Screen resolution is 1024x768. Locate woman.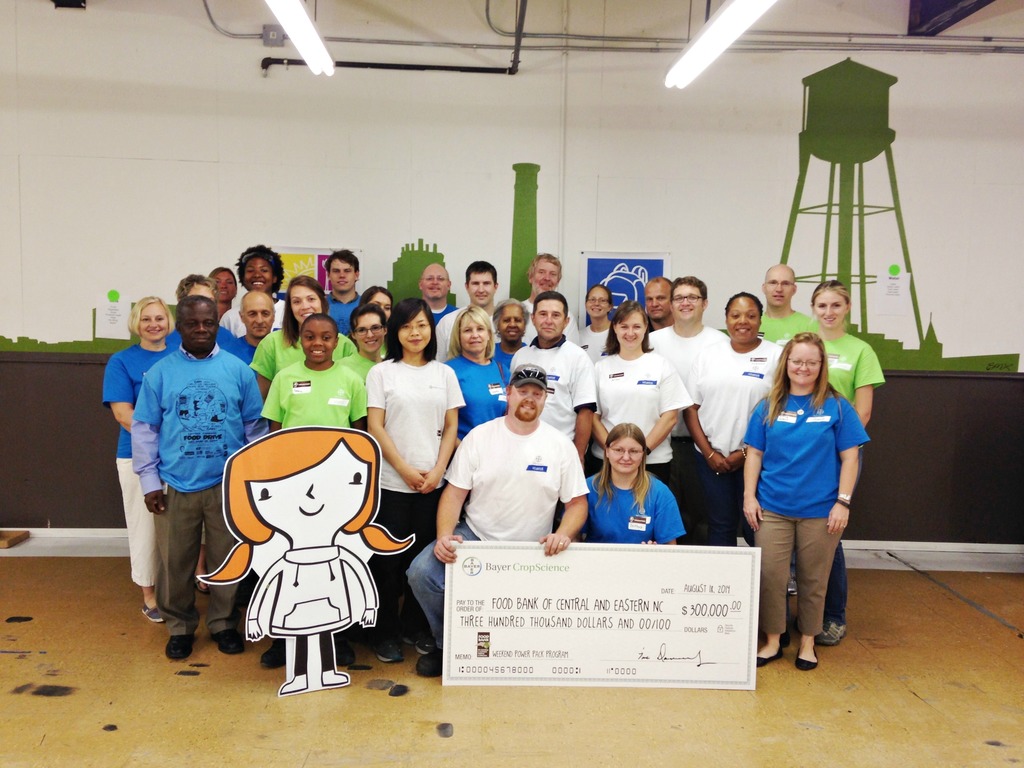
341:310:383:393.
